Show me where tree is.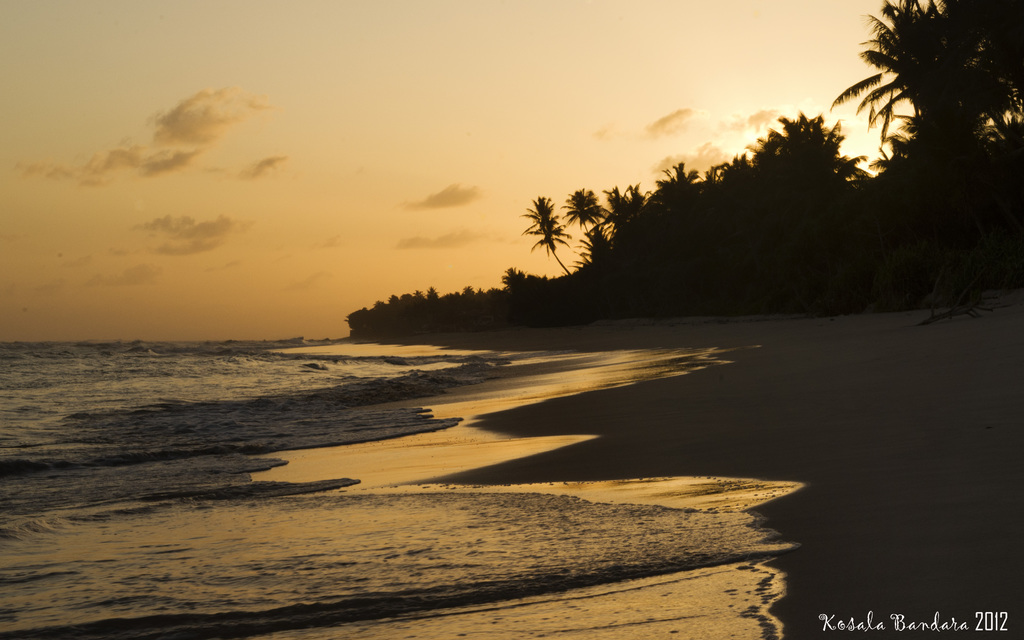
tree is at detection(849, 3, 991, 198).
